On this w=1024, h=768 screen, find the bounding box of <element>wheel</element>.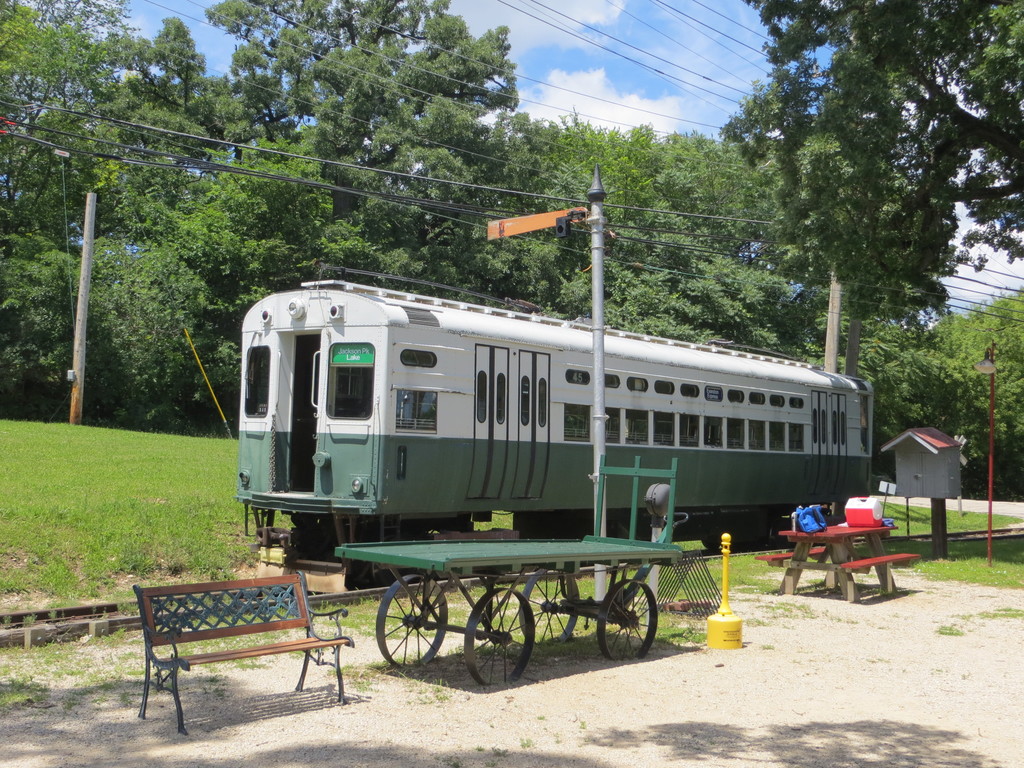
Bounding box: bbox=[517, 564, 579, 646].
